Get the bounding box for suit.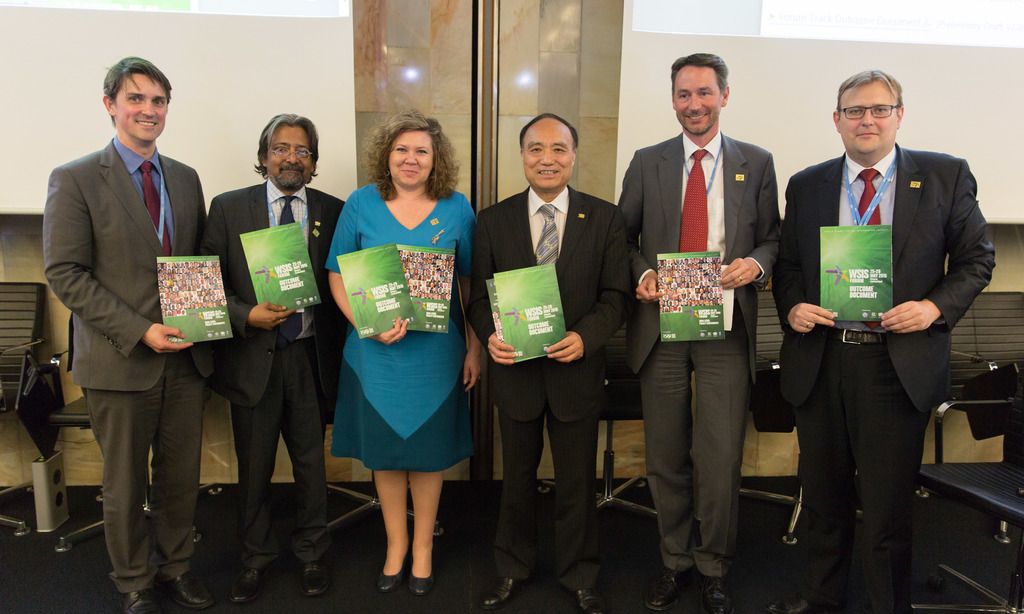
36:142:211:579.
